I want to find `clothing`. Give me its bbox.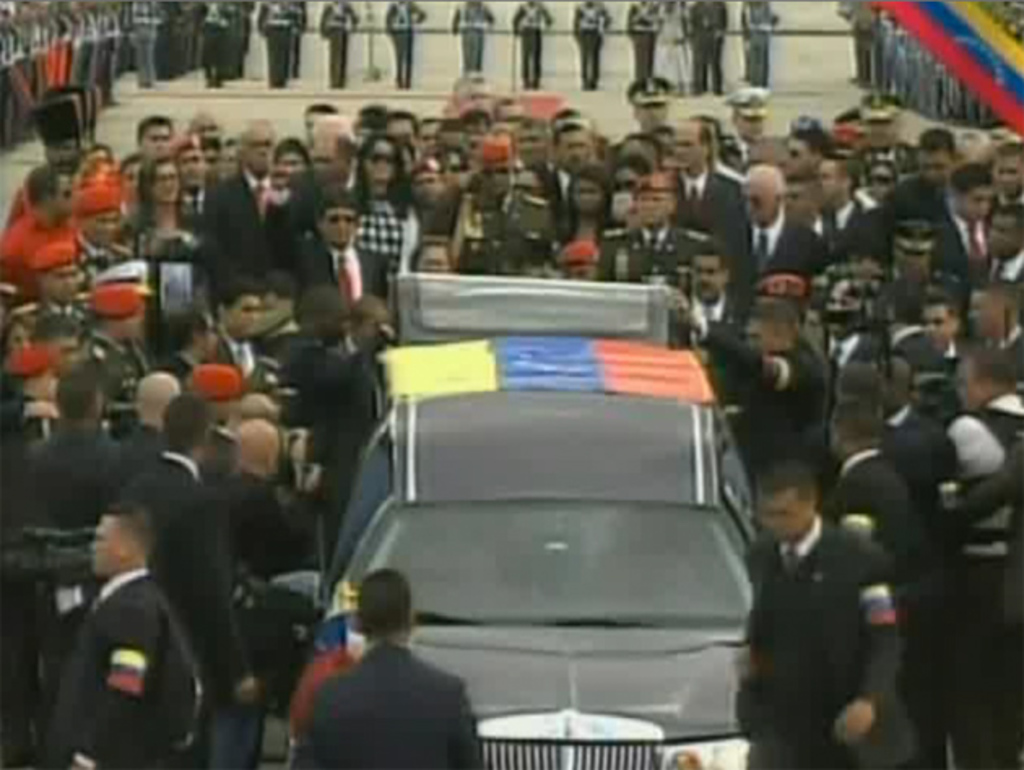
[left=319, top=0, right=359, bottom=84].
